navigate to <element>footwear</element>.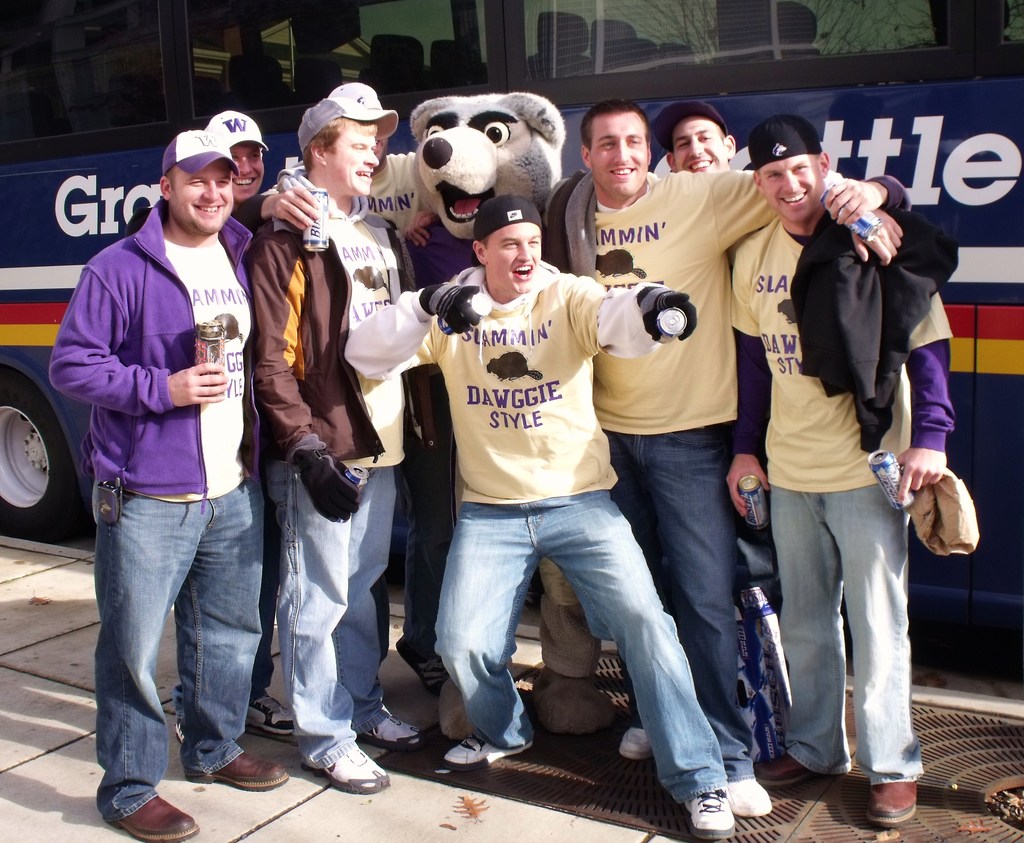
Navigation target: (left=243, top=695, right=317, bottom=748).
